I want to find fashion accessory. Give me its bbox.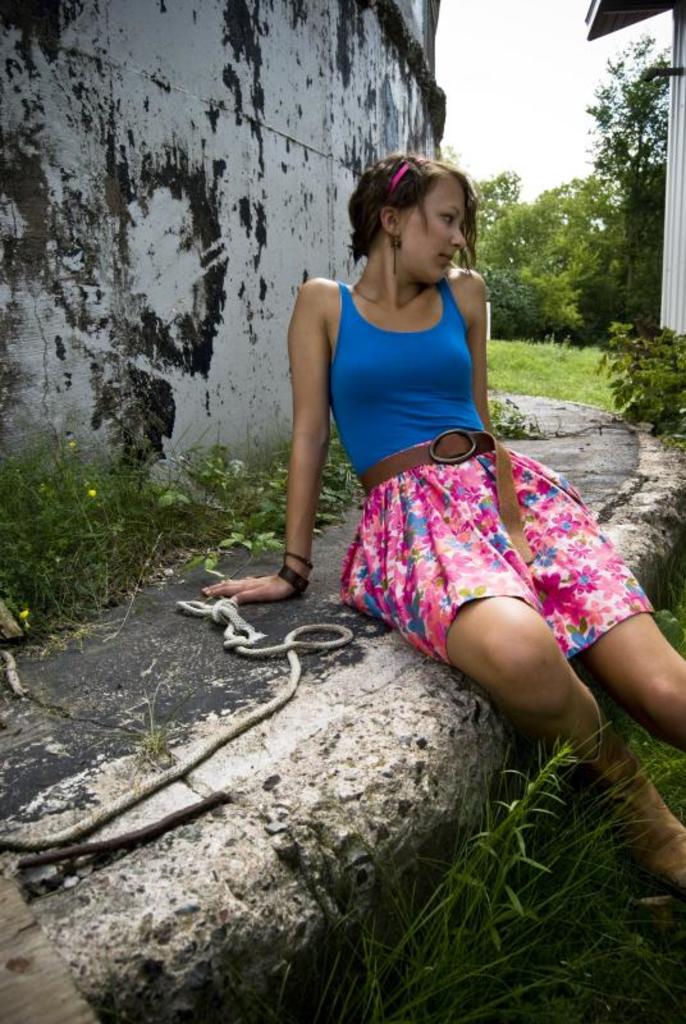
box=[393, 236, 399, 251].
